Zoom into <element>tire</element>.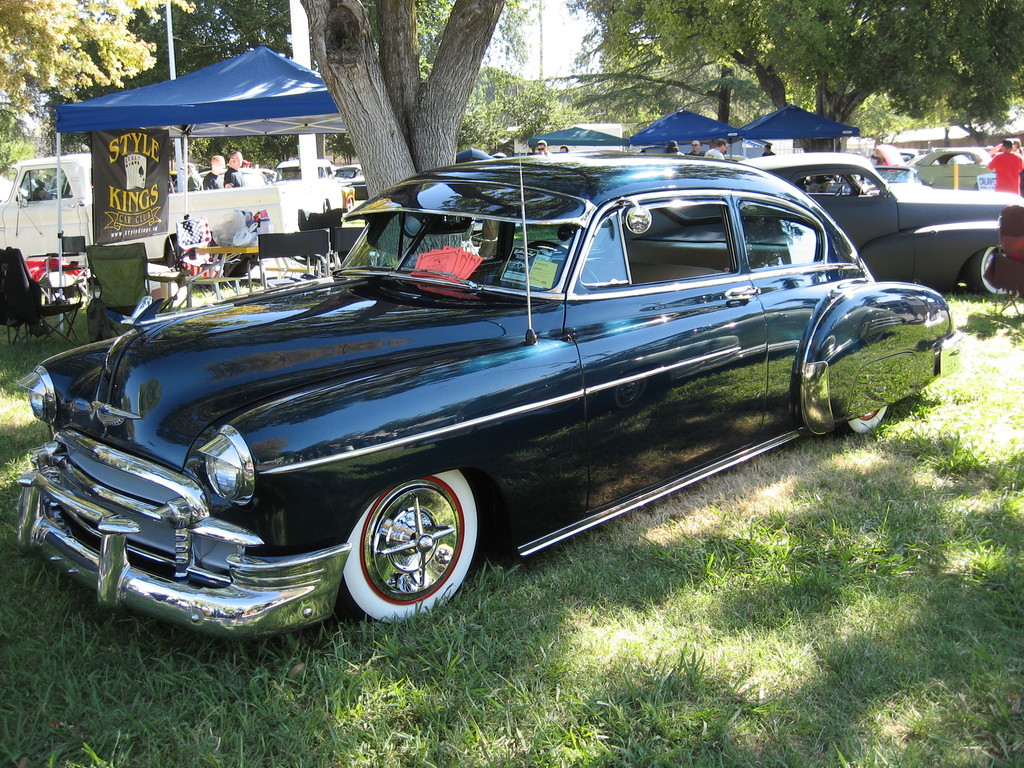
Zoom target: <region>346, 193, 355, 214</region>.
